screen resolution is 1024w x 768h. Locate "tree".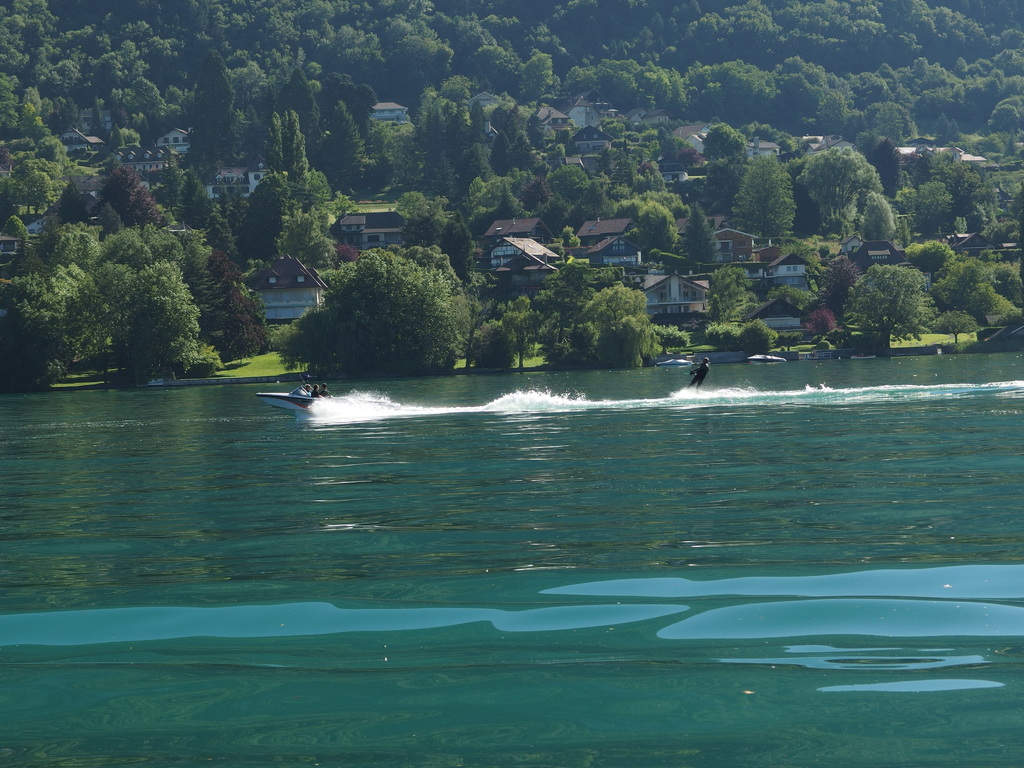
{"left": 783, "top": 158, "right": 822, "bottom": 240}.
